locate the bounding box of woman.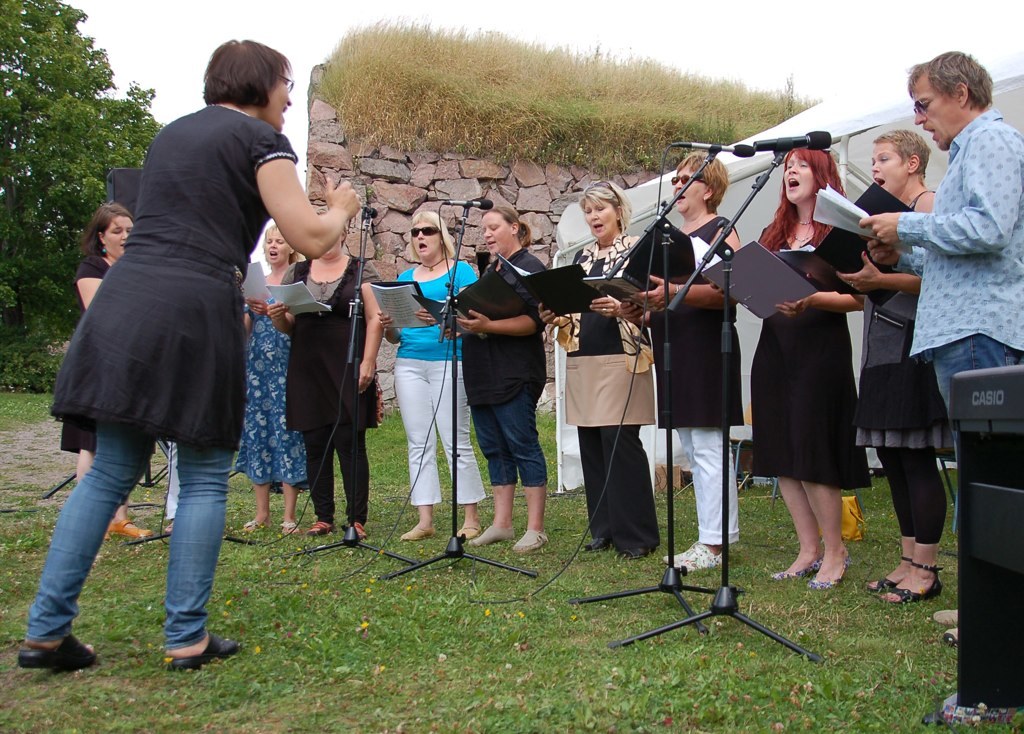
Bounding box: [813,127,953,606].
